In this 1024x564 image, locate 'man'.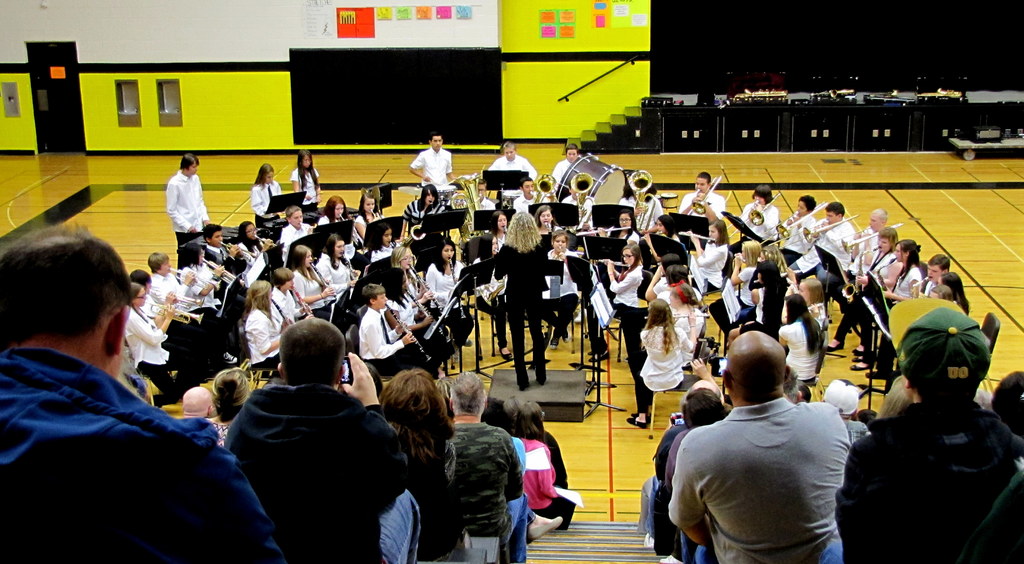
Bounding box: locate(643, 378, 727, 546).
